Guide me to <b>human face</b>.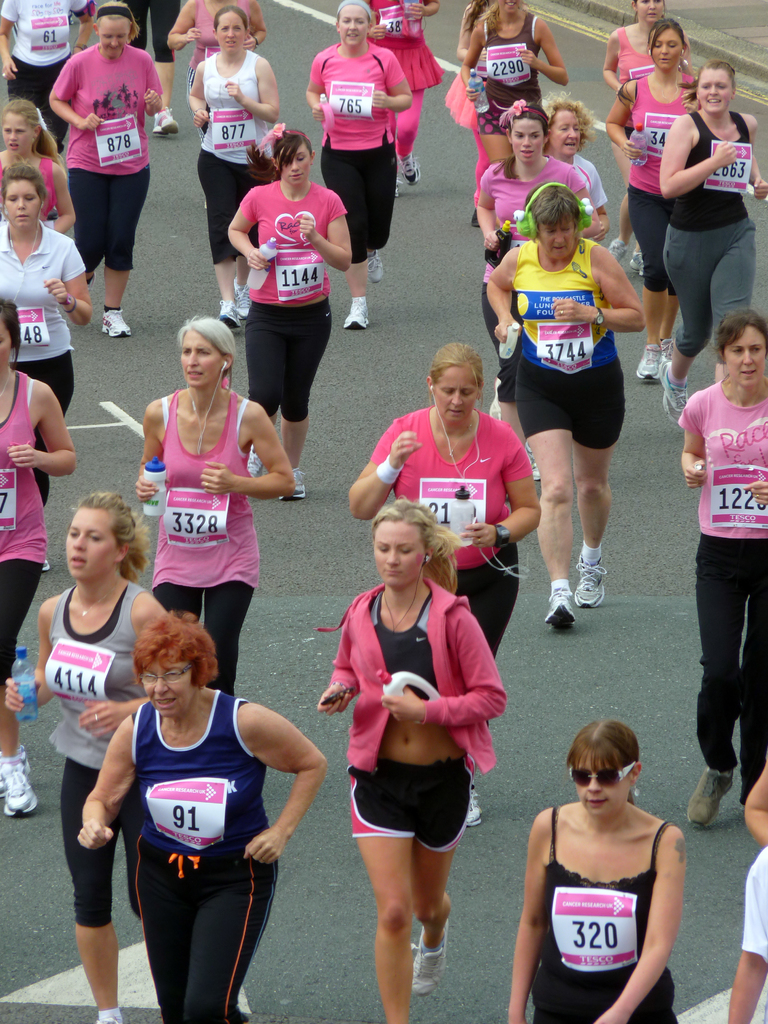
Guidance: <bbox>63, 514, 108, 577</bbox>.
